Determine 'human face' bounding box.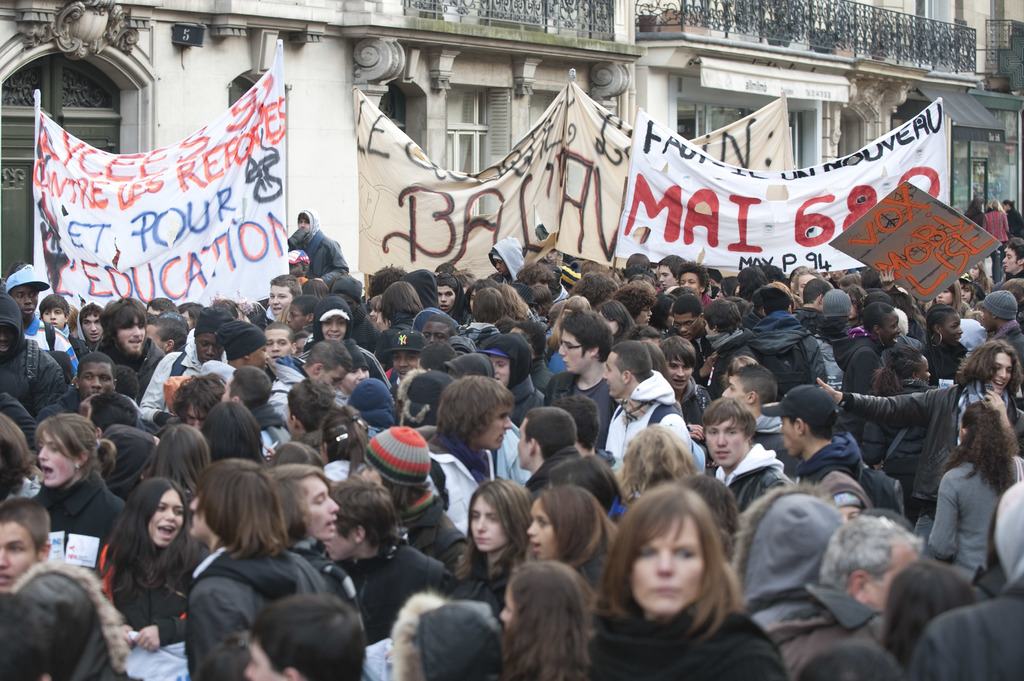
Determined: 301,216,310,232.
